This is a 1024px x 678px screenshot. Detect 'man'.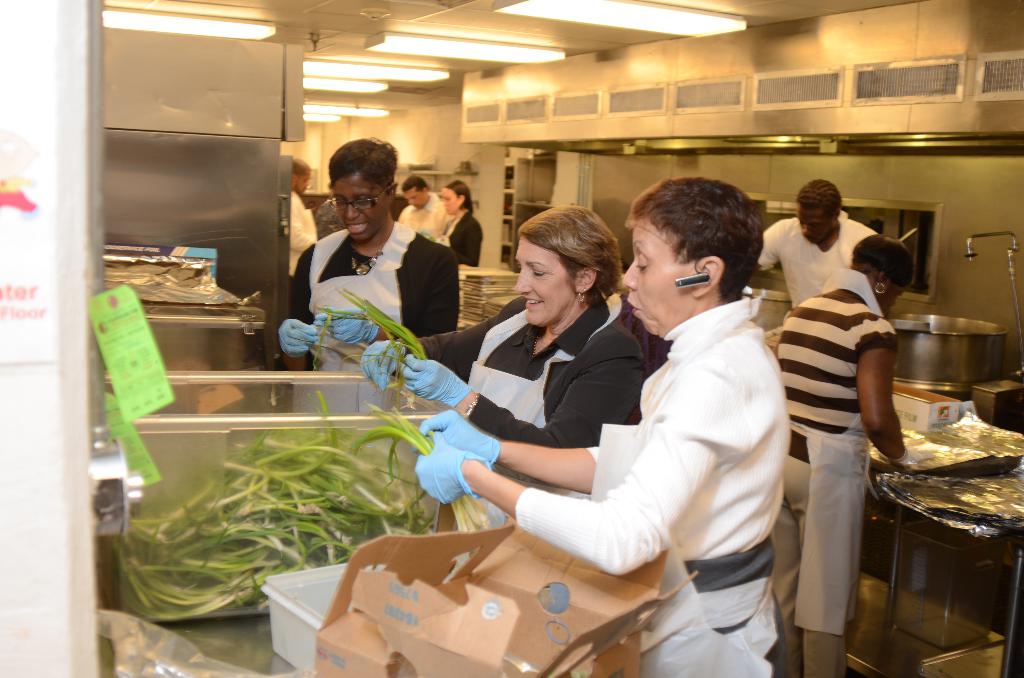
x1=752, y1=179, x2=875, y2=311.
